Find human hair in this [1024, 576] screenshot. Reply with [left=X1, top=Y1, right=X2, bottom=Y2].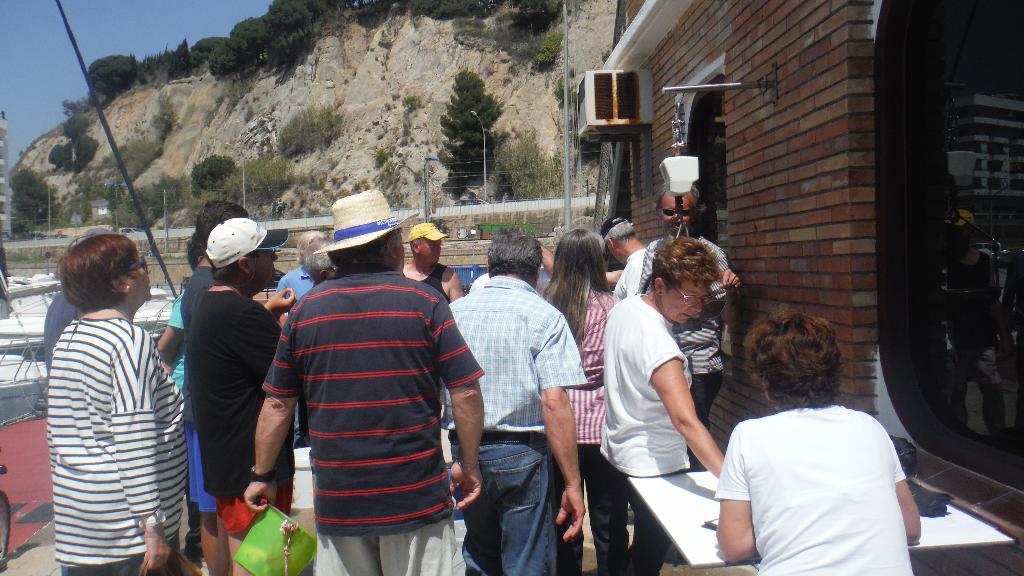
[left=651, top=174, right=706, bottom=213].
